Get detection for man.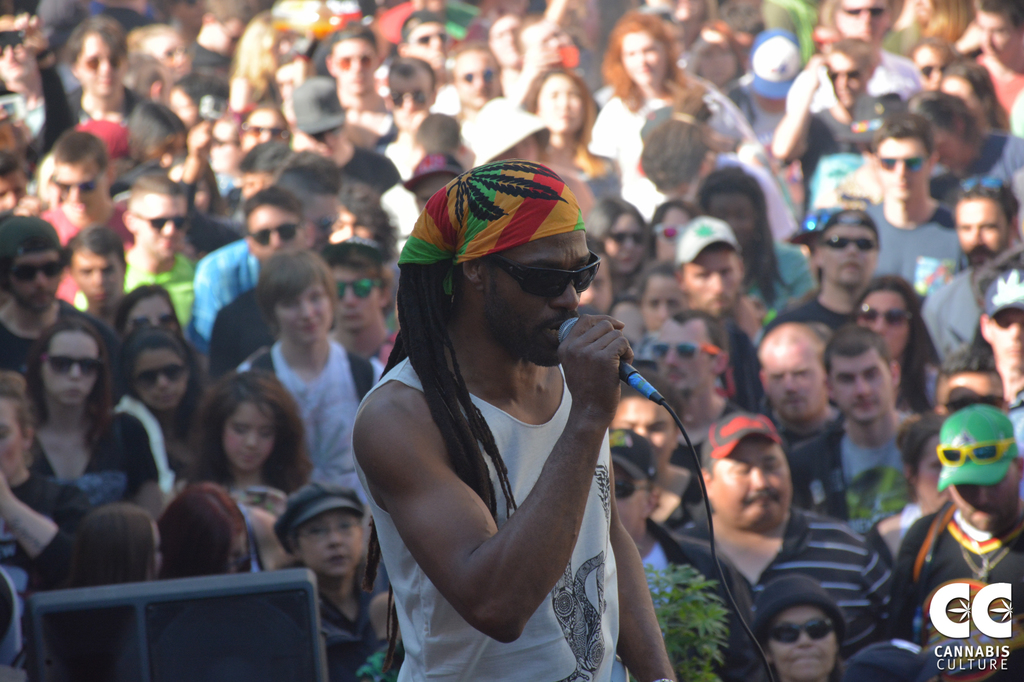
Detection: bbox=[325, 236, 398, 360].
